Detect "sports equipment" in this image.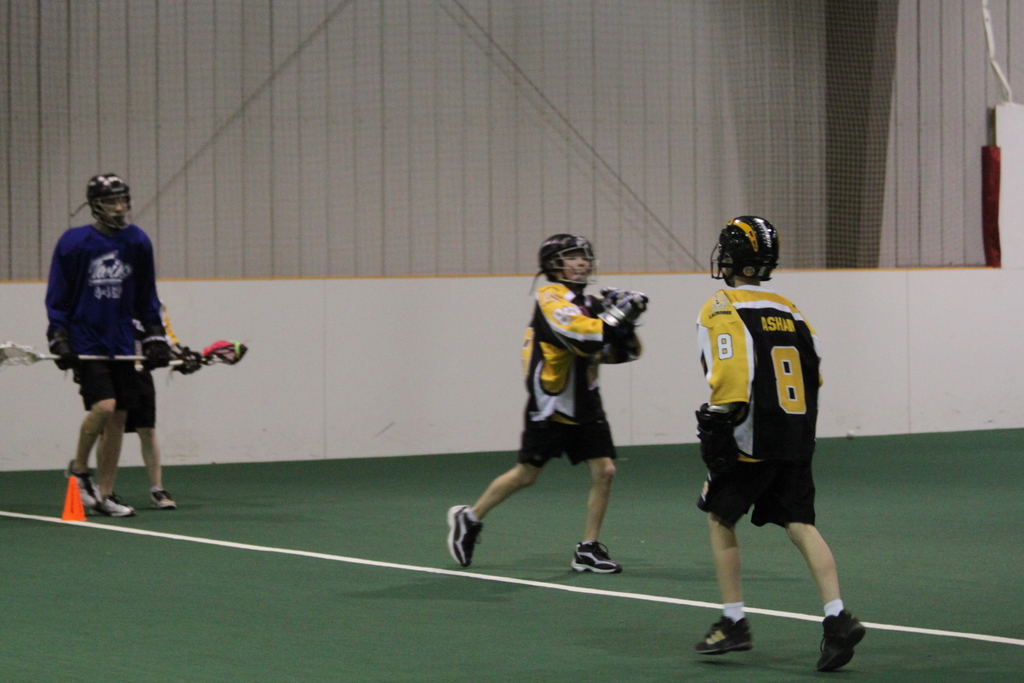
Detection: BBox(71, 170, 137, 235).
